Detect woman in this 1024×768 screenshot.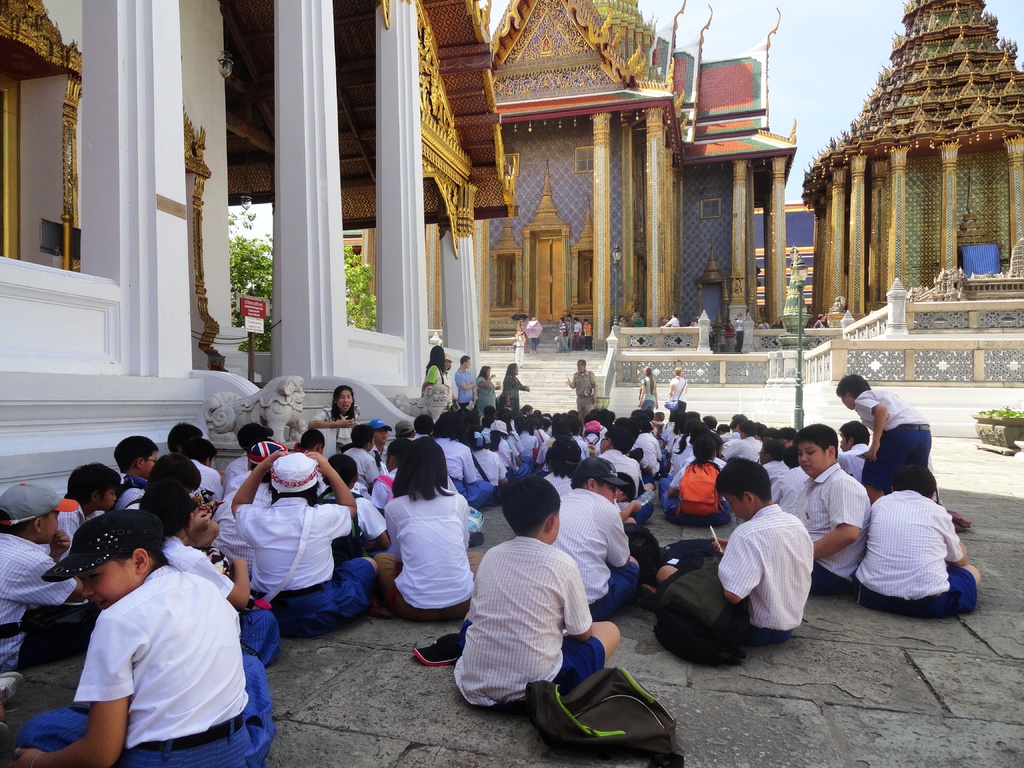
Detection: {"left": 735, "top": 313, "right": 746, "bottom": 351}.
